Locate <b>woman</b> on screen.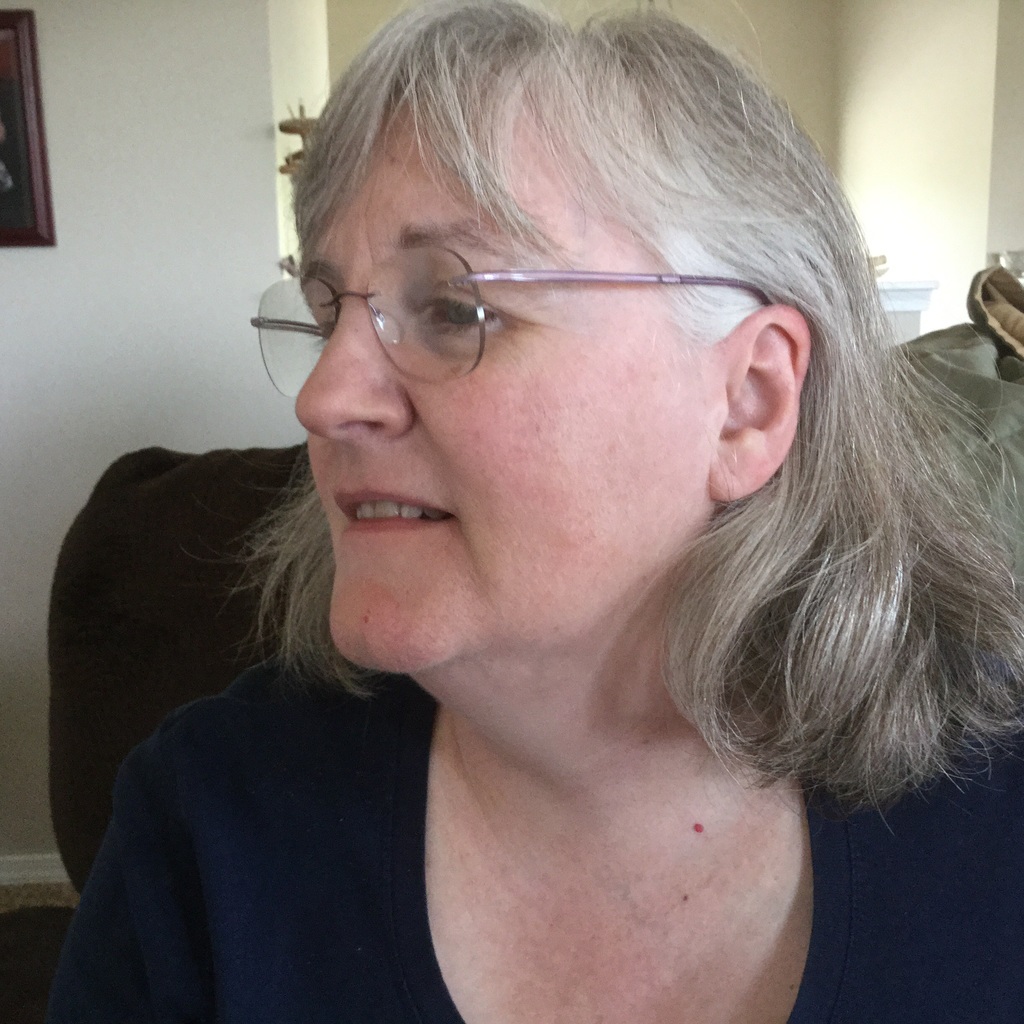
On screen at BBox(43, 0, 1002, 1023).
